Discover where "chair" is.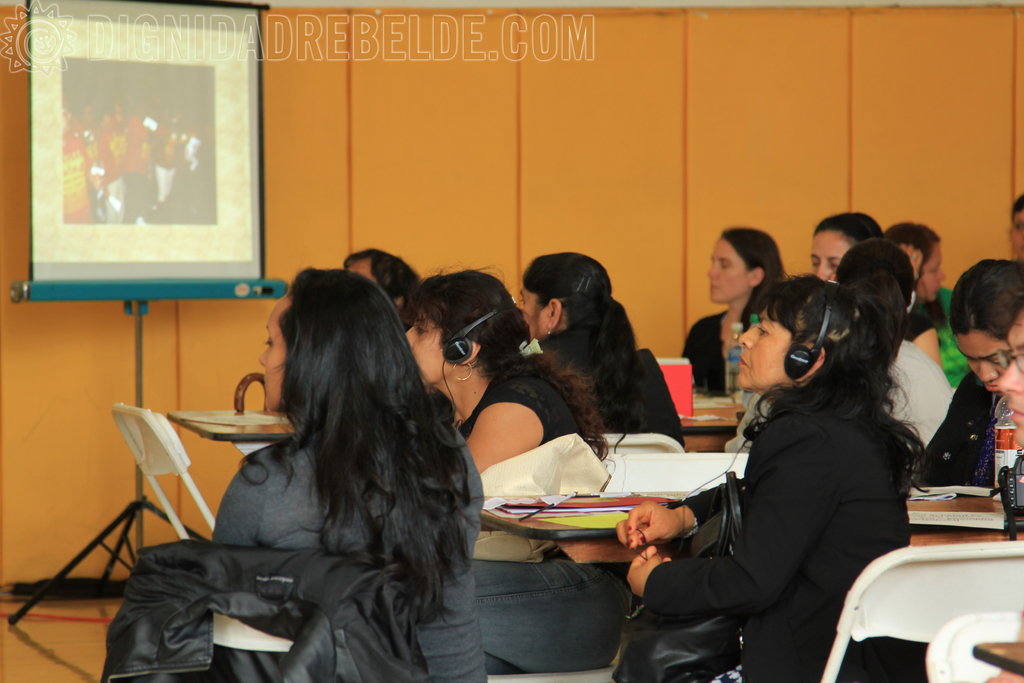
Discovered at {"x1": 205, "y1": 613, "x2": 295, "y2": 653}.
